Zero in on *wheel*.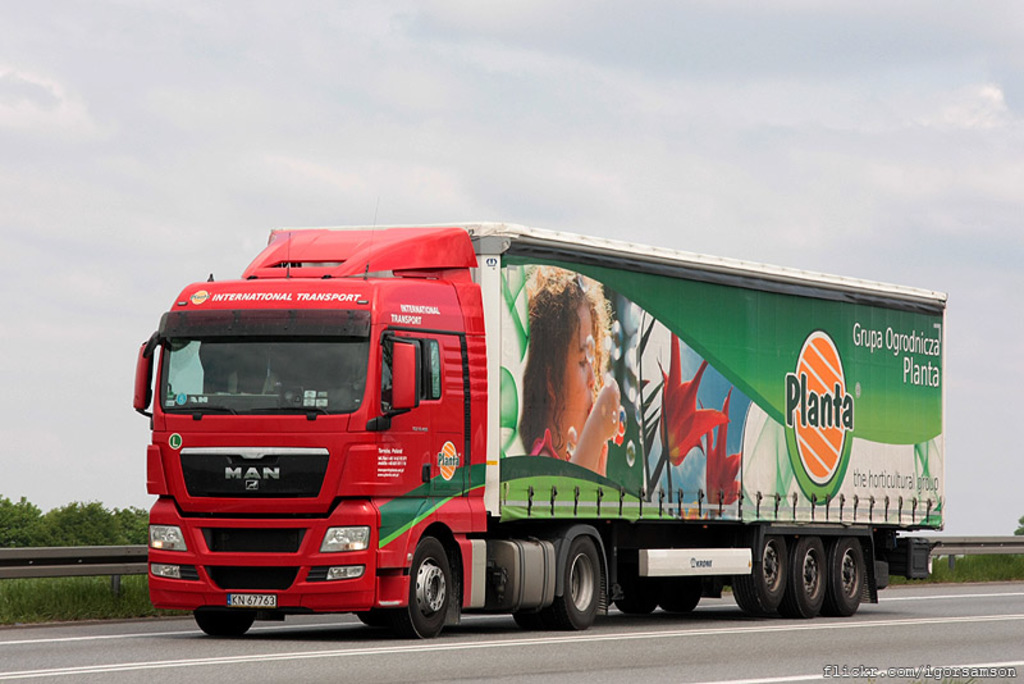
Zeroed in: 384,537,453,644.
